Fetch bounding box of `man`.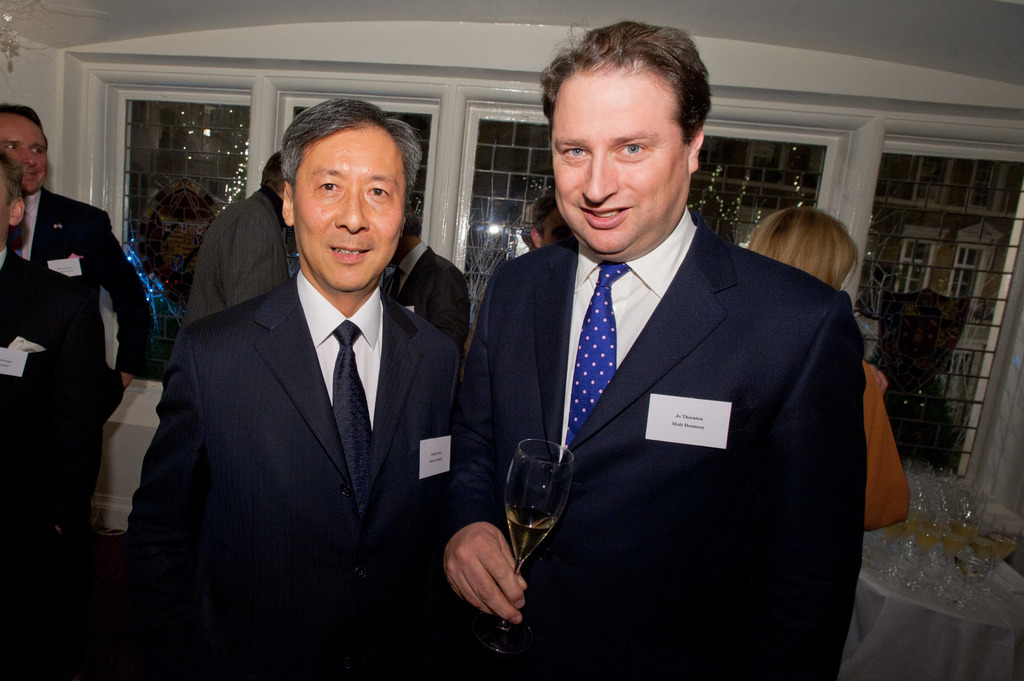
Bbox: <box>0,154,106,678</box>.
